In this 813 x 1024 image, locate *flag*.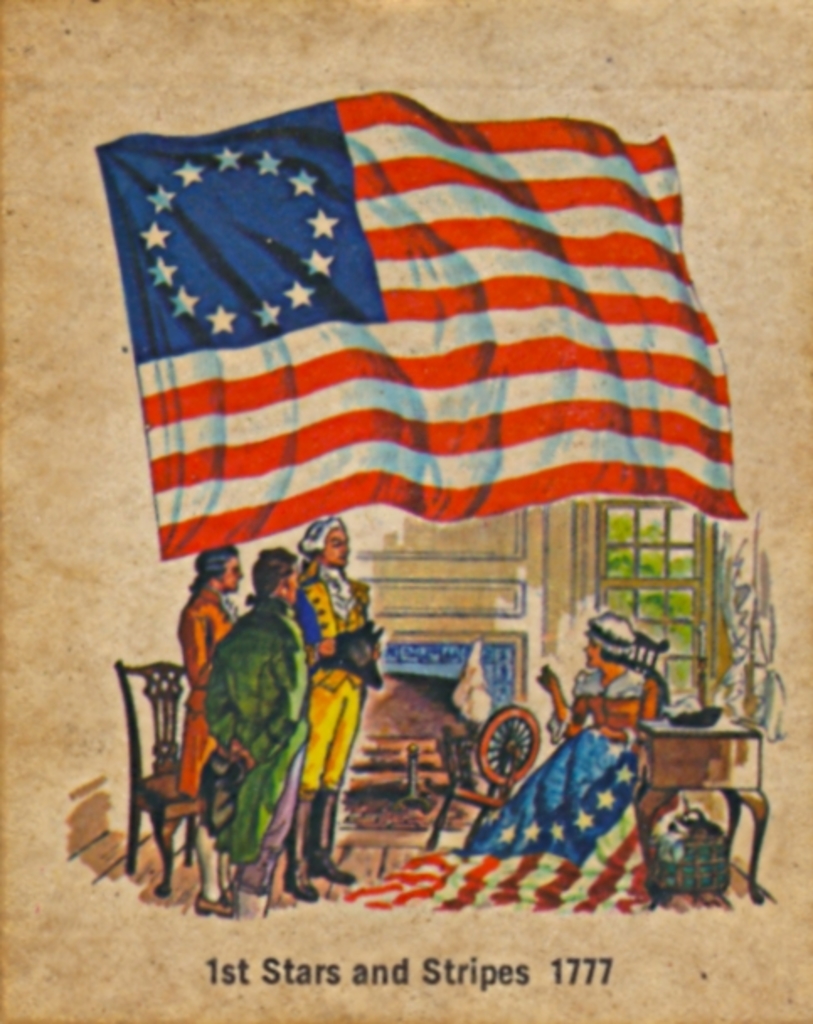
Bounding box: Rect(347, 719, 665, 921).
